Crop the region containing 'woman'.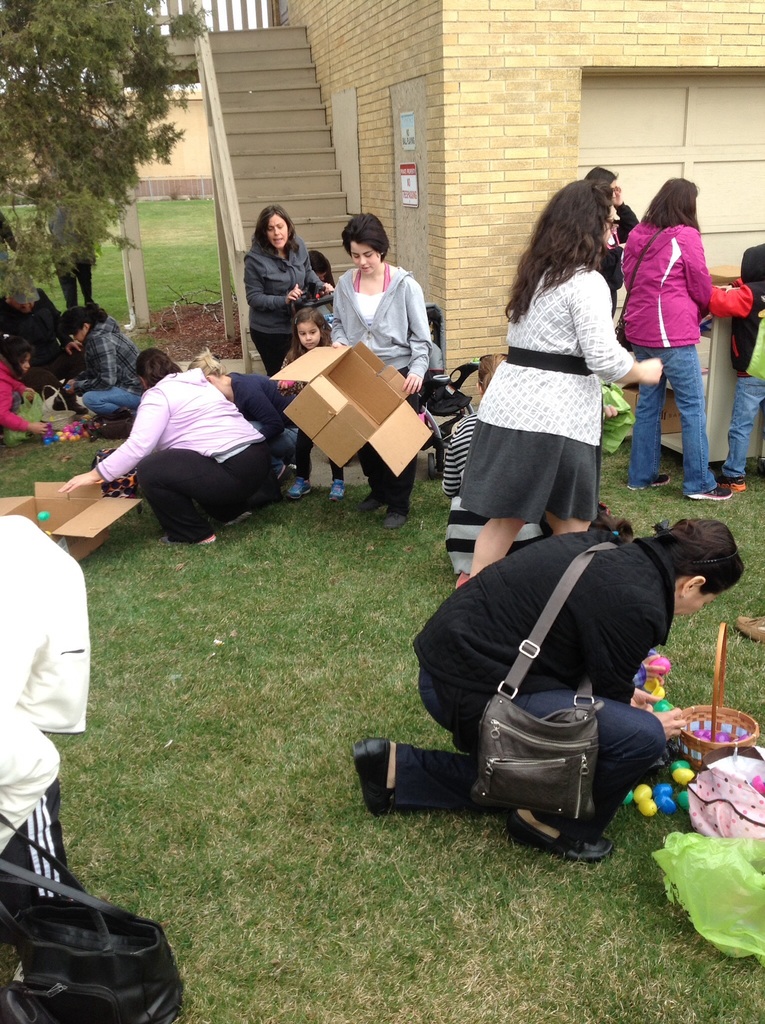
Crop region: locate(443, 352, 555, 588).
